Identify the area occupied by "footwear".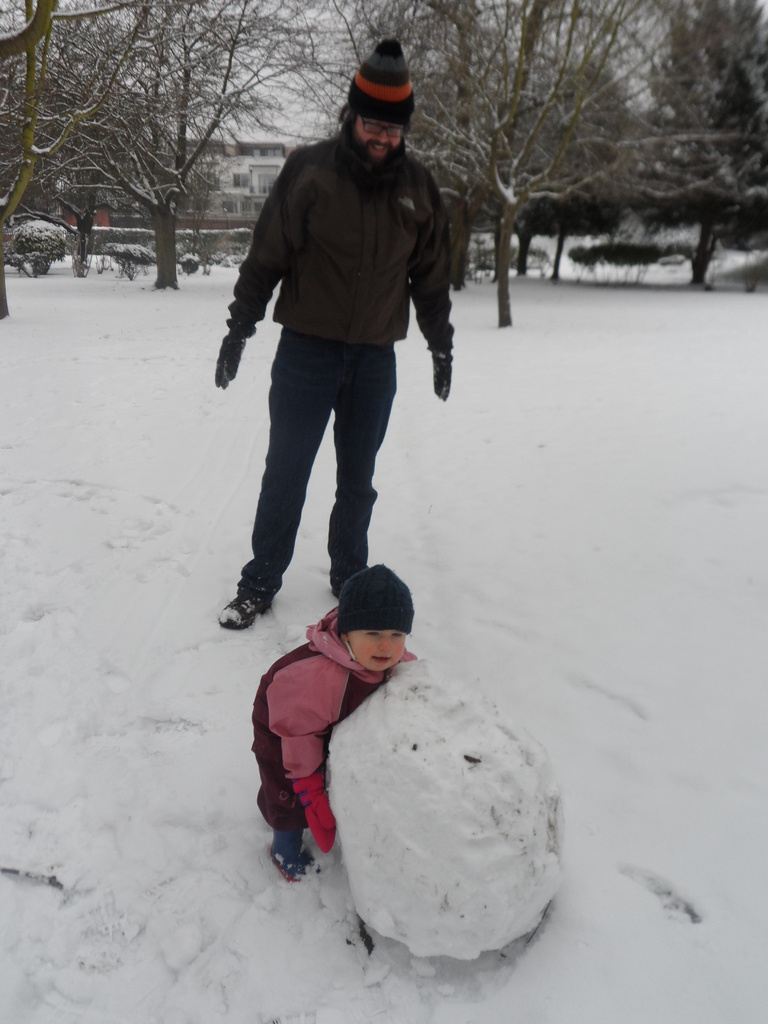
Area: [x1=220, y1=552, x2=286, y2=627].
